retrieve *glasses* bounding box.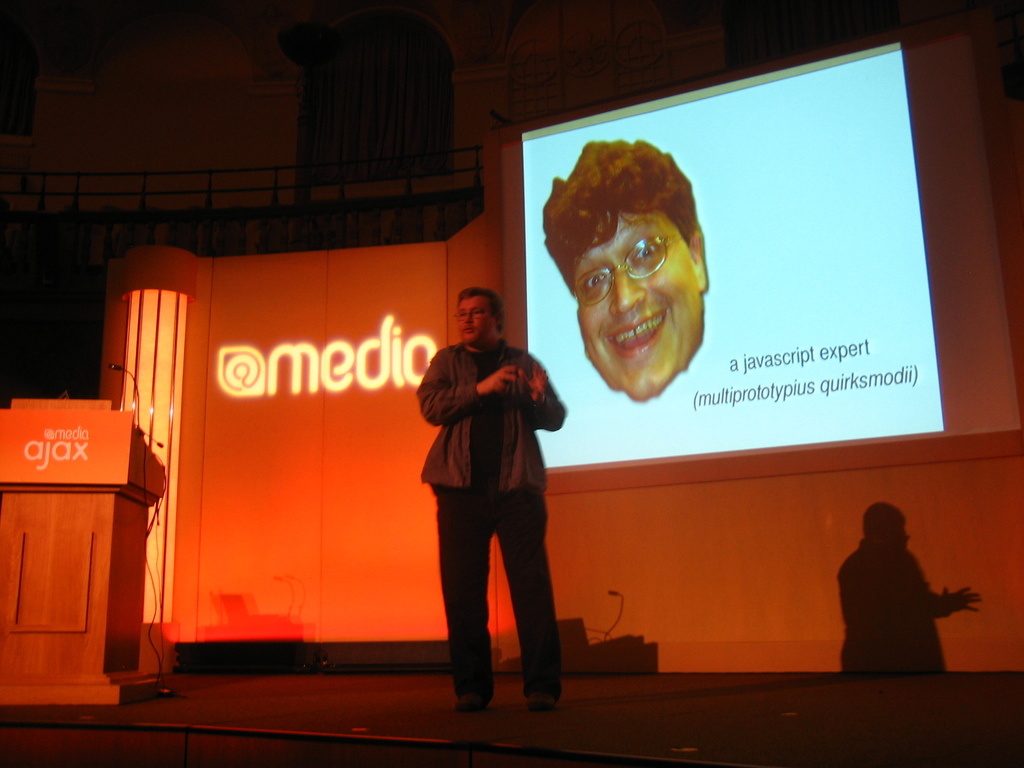
Bounding box: [x1=455, y1=306, x2=497, y2=322].
